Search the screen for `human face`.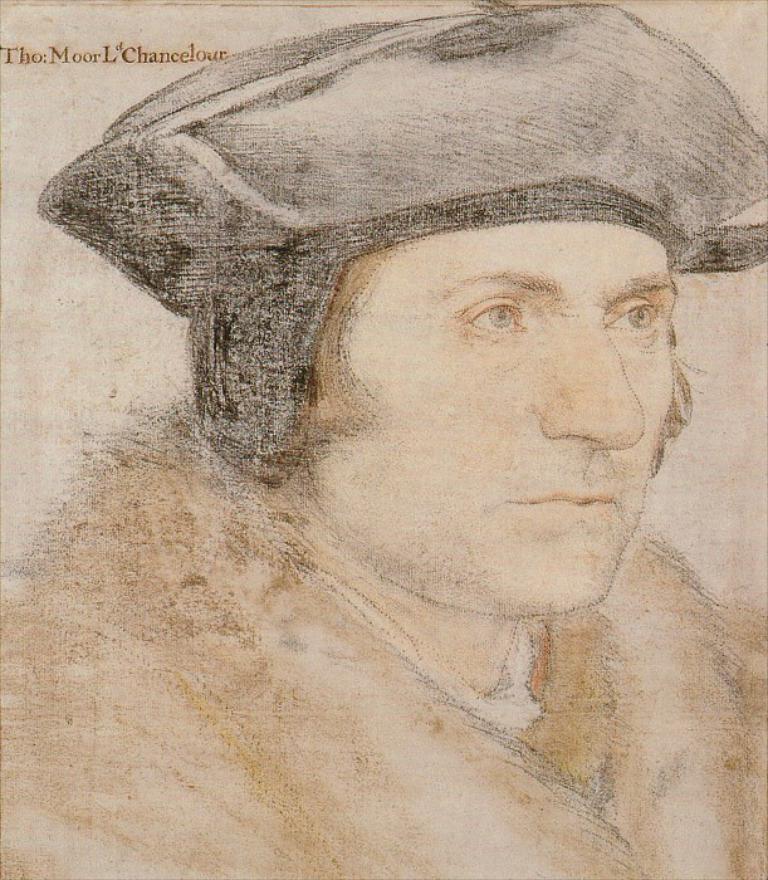
Found at <bbox>283, 205, 684, 619</bbox>.
